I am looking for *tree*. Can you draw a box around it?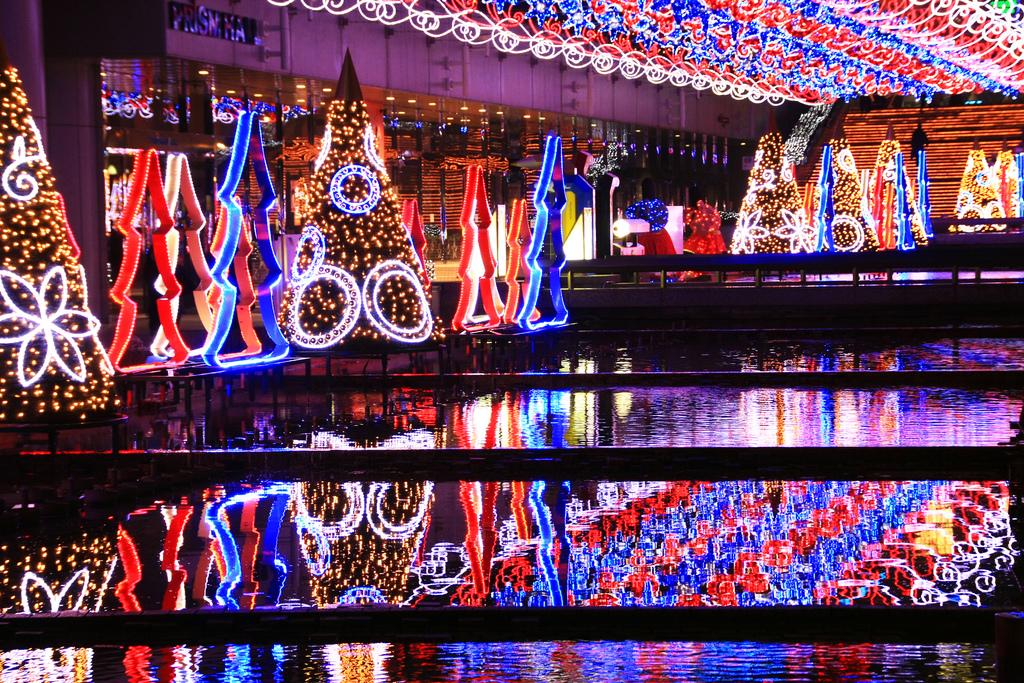
Sure, the bounding box is bbox=(524, 134, 572, 331).
